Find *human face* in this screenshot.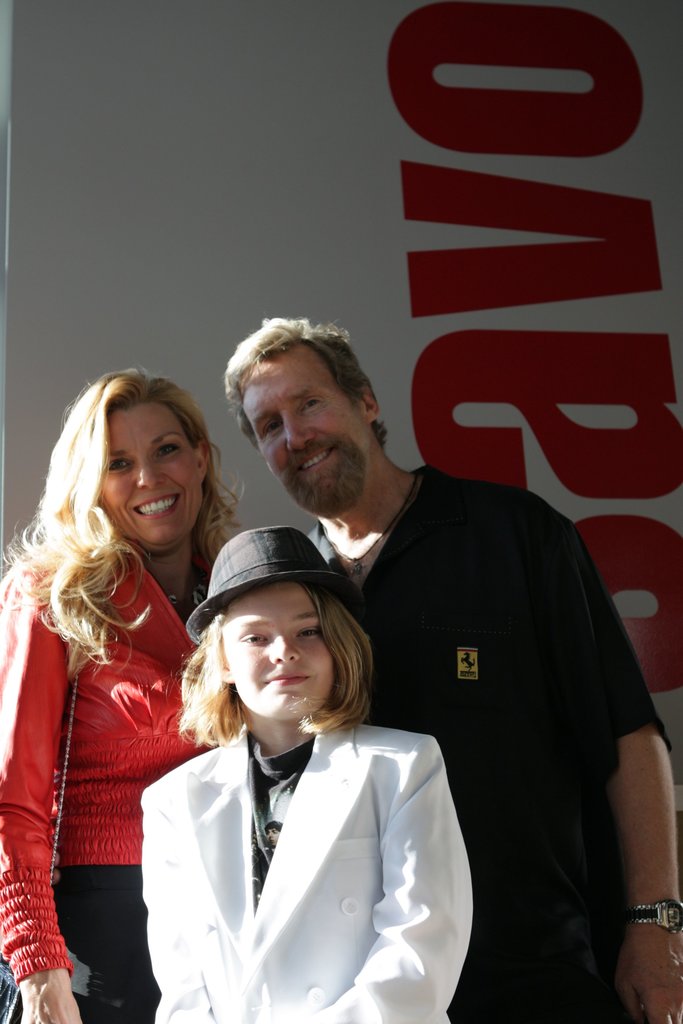
The bounding box for *human face* is 220,582,332,720.
